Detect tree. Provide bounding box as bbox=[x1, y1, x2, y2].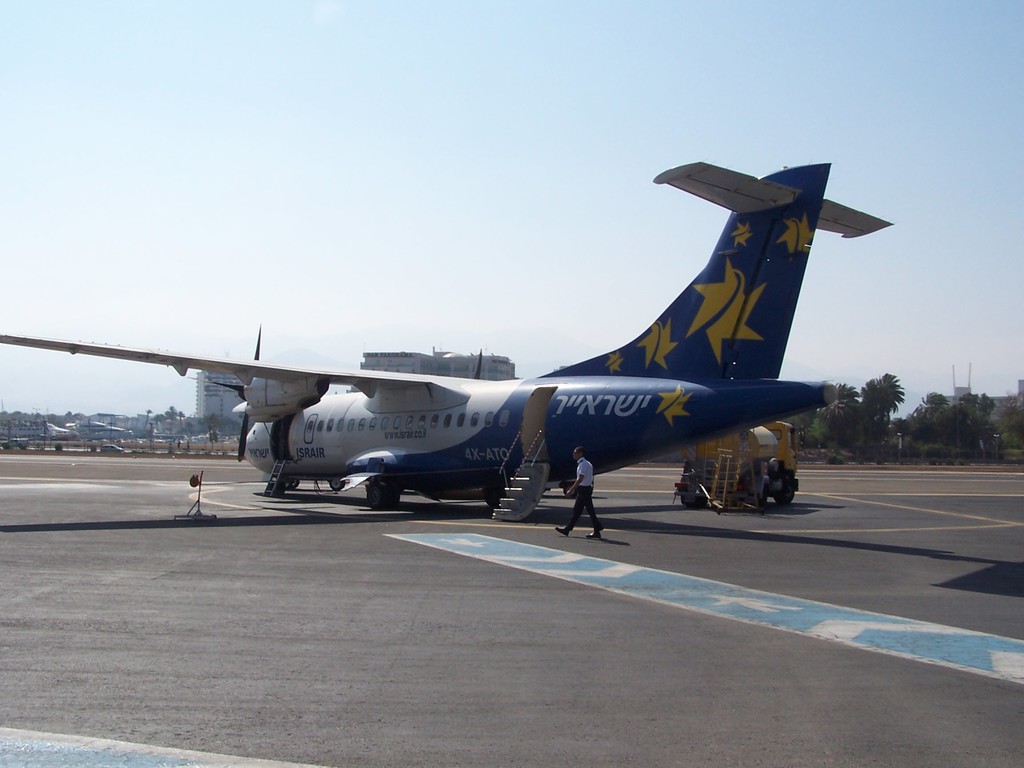
bbox=[152, 412, 161, 431].
